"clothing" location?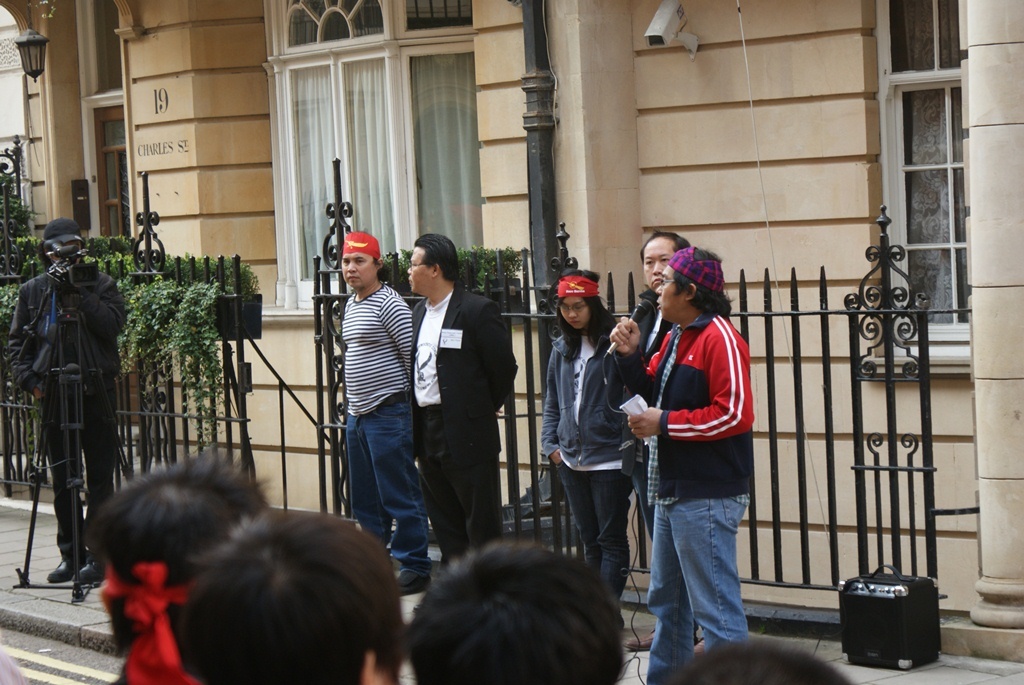
x1=347 y1=280 x2=421 y2=578
